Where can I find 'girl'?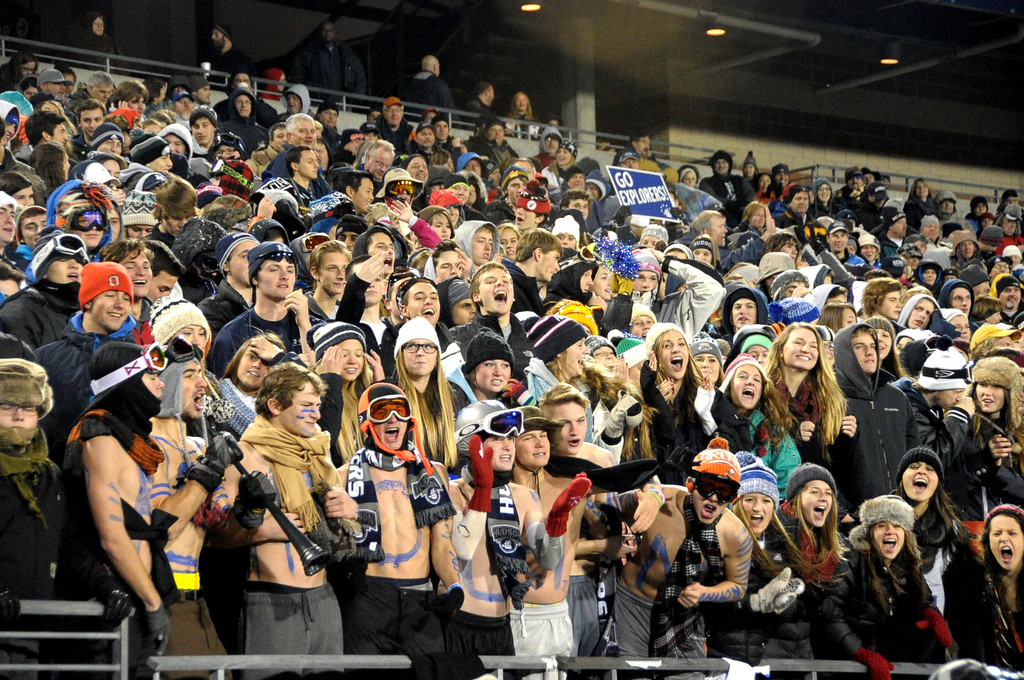
You can find it at (901, 177, 931, 230).
